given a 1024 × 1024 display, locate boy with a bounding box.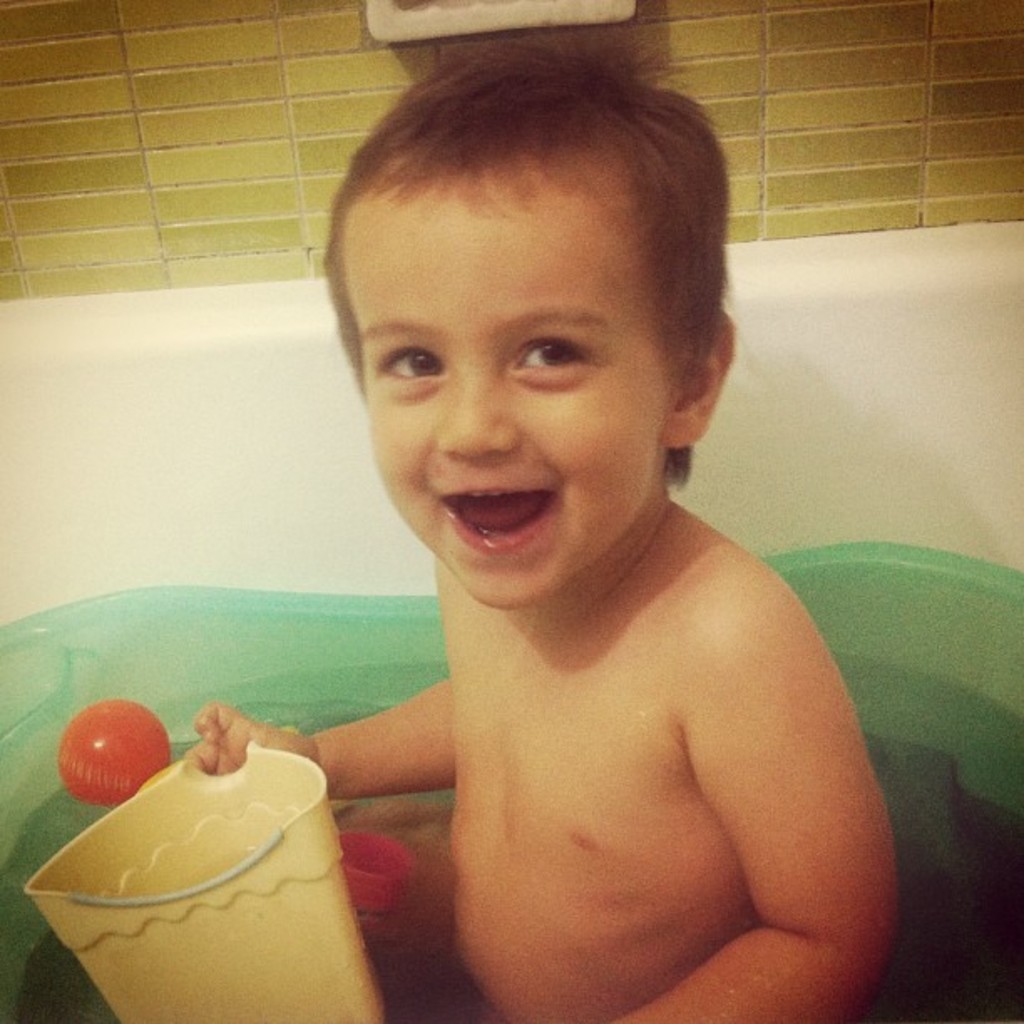
Located: 233, 60, 935, 1023.
